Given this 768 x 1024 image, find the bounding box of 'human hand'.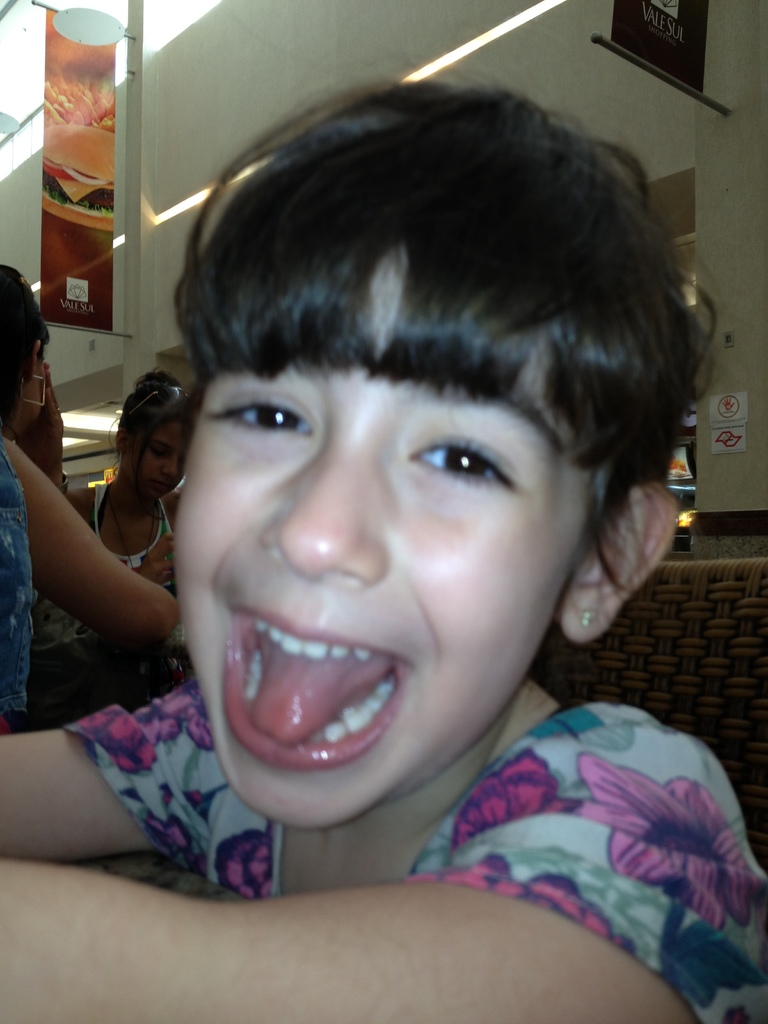
pyautogui.locateOnScreen(138, 531, 179, 589).
